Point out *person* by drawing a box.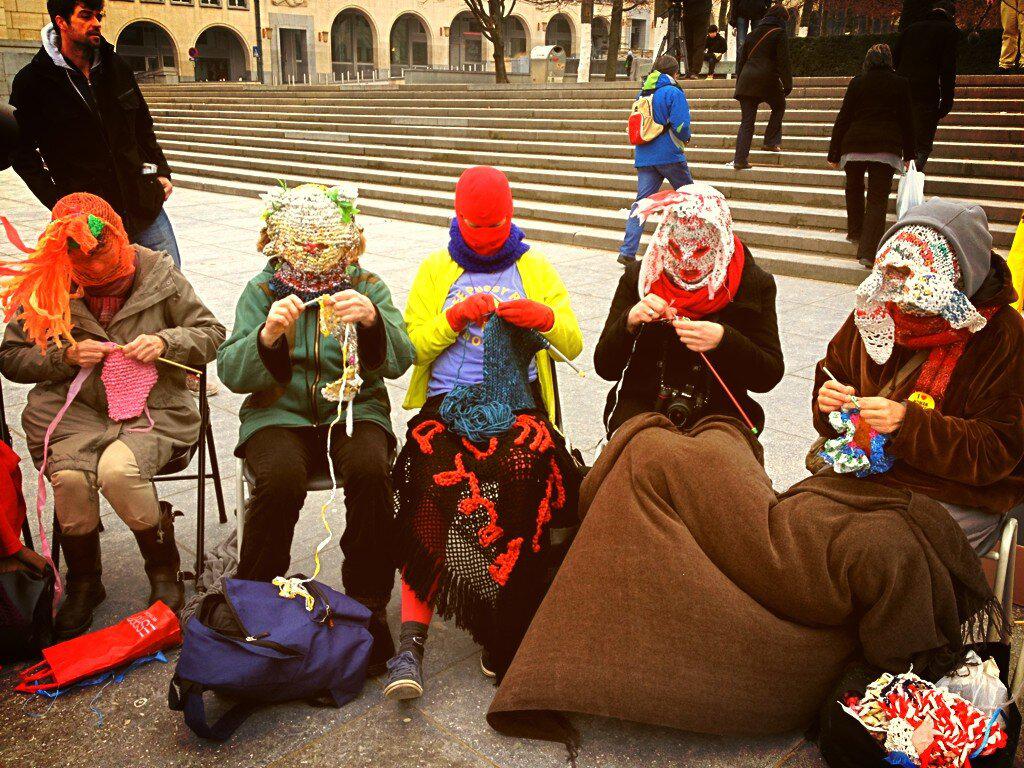
[left=732, top=0, right=799, bottom=169].
